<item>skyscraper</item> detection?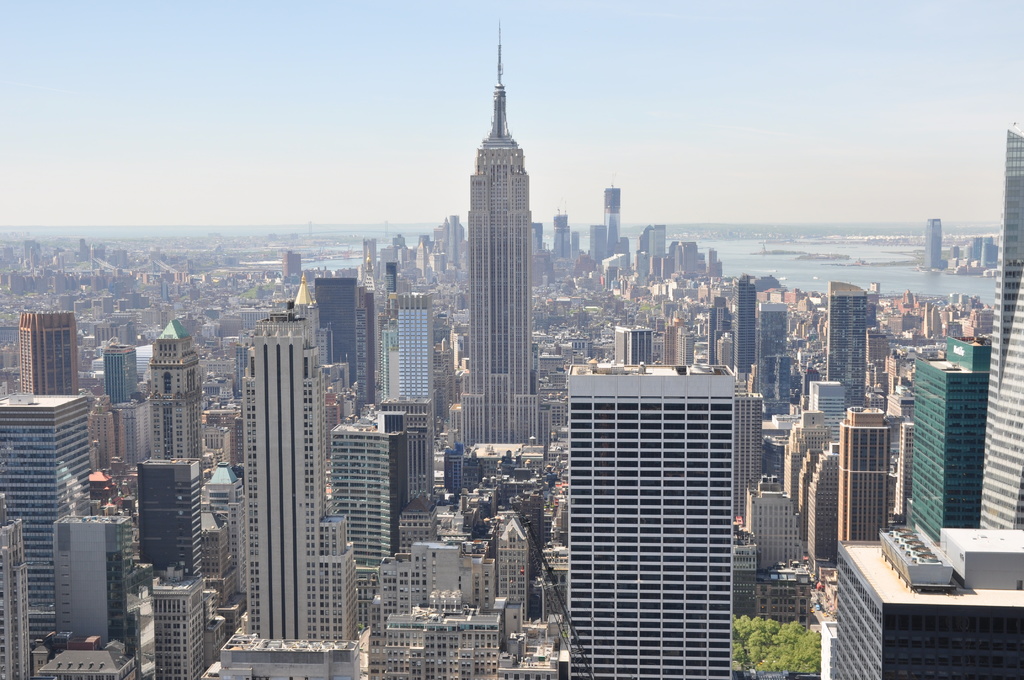
831/528/1023/679
